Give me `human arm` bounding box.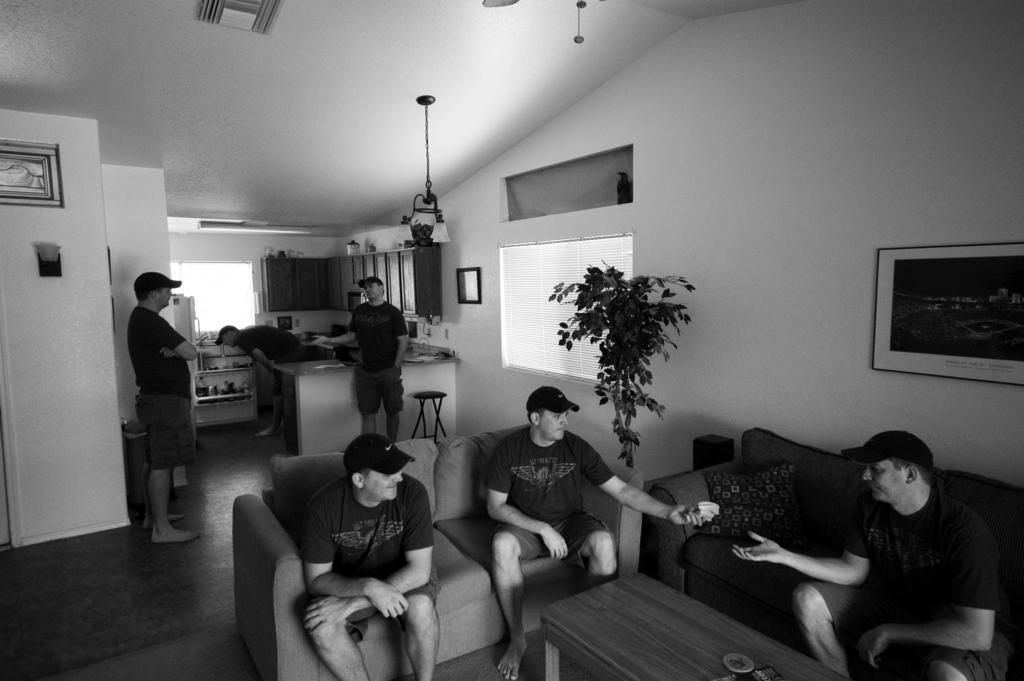
crop(303, 499, 410, 621).
